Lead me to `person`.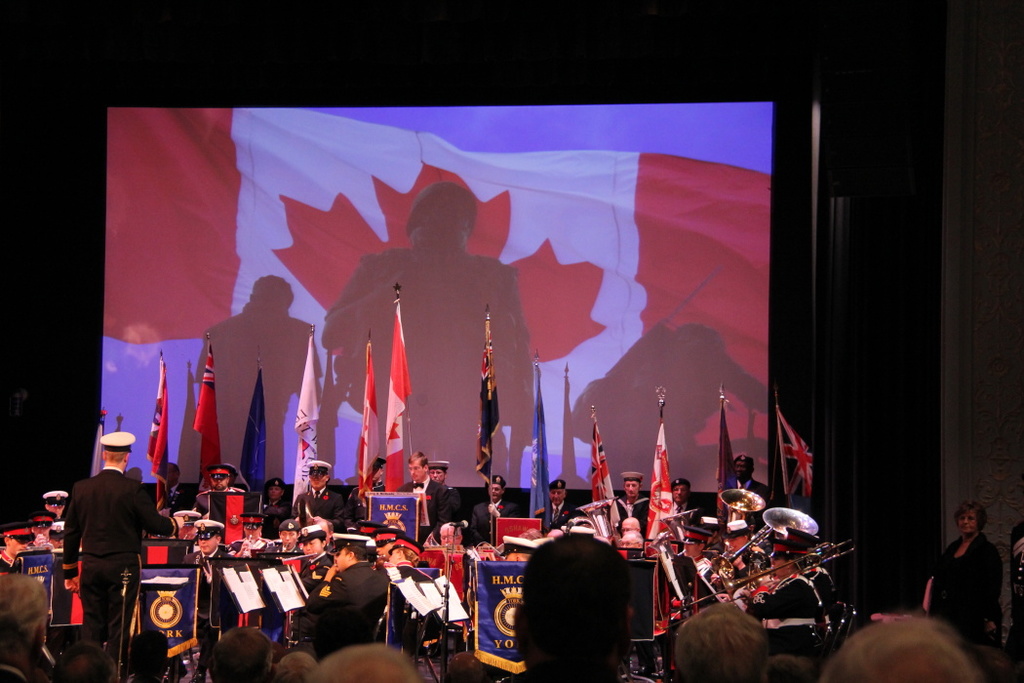
Lead to bbox=(430, 518, 472, 547).
